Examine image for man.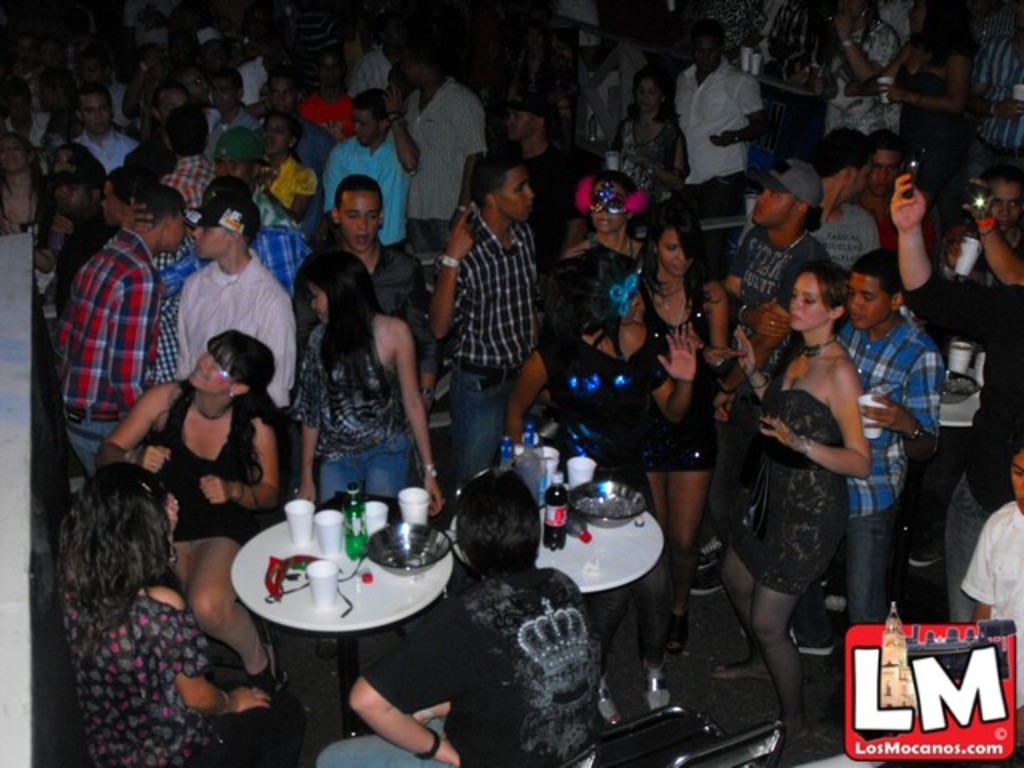
Examination result: region(54, 187, 195, 480).
